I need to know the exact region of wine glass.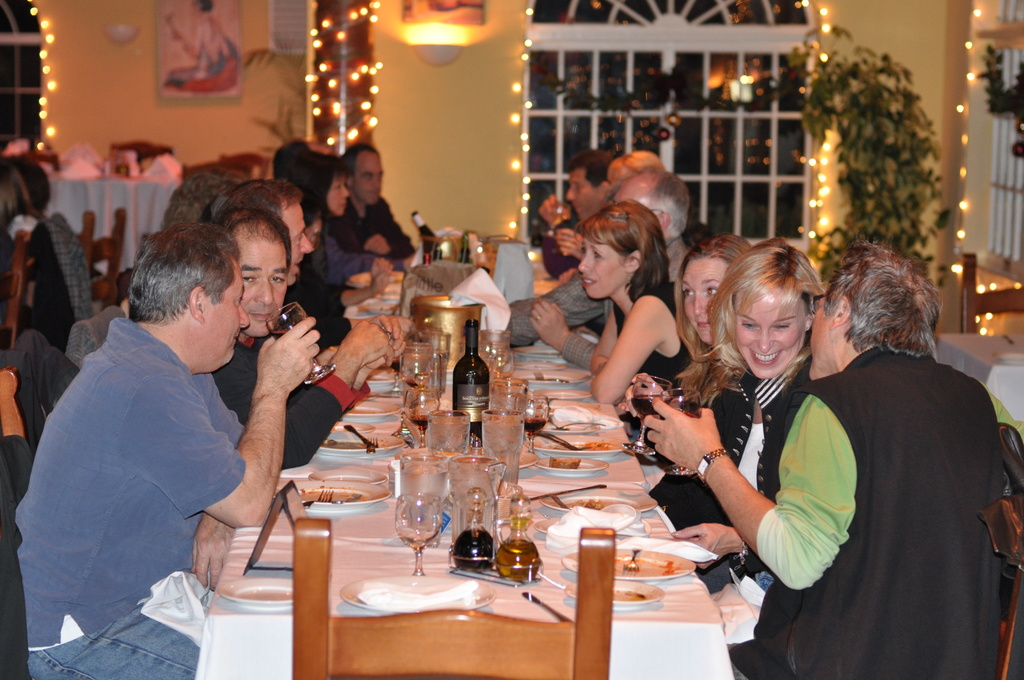
Region: x1=627 y1=373 x2=675 y2=458.
